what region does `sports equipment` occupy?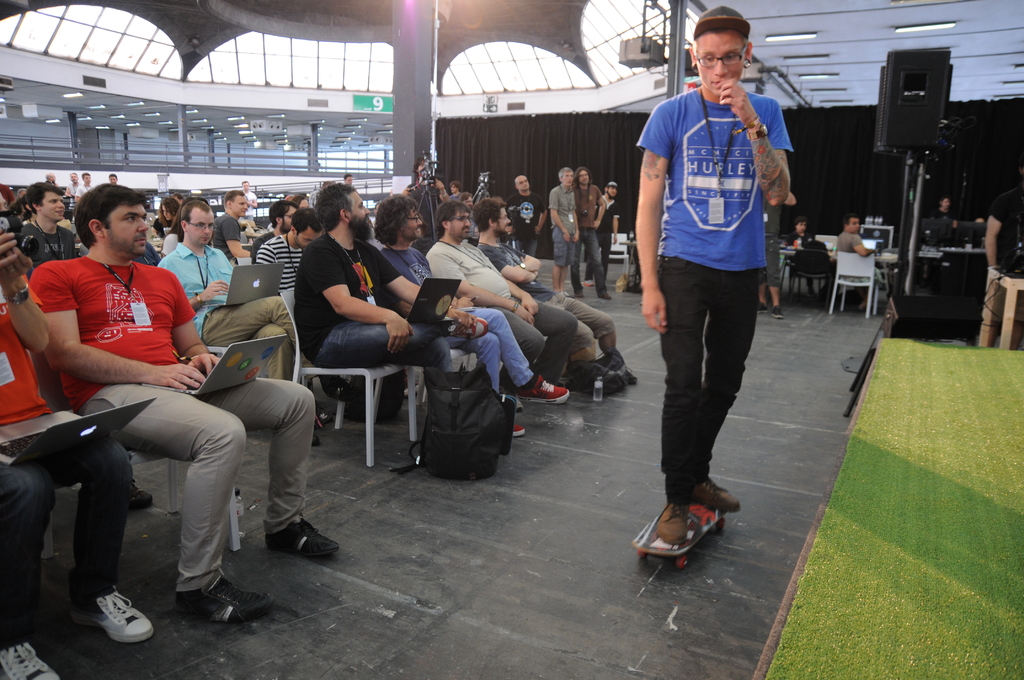
633,503,724,571.
